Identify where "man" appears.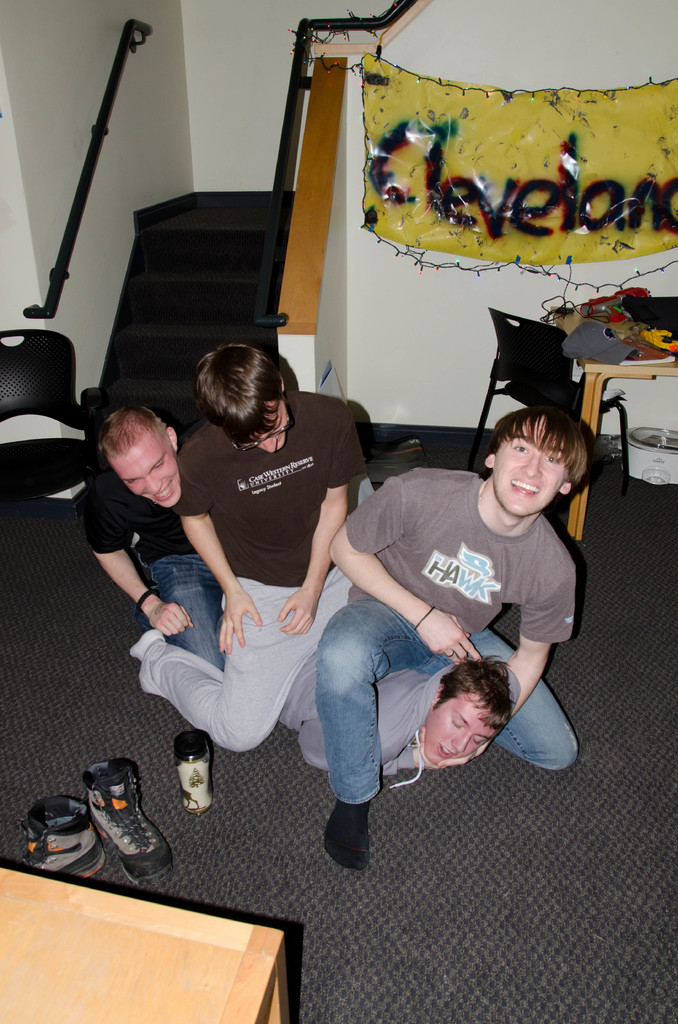
Appears at (278, 660, 513, 788).
